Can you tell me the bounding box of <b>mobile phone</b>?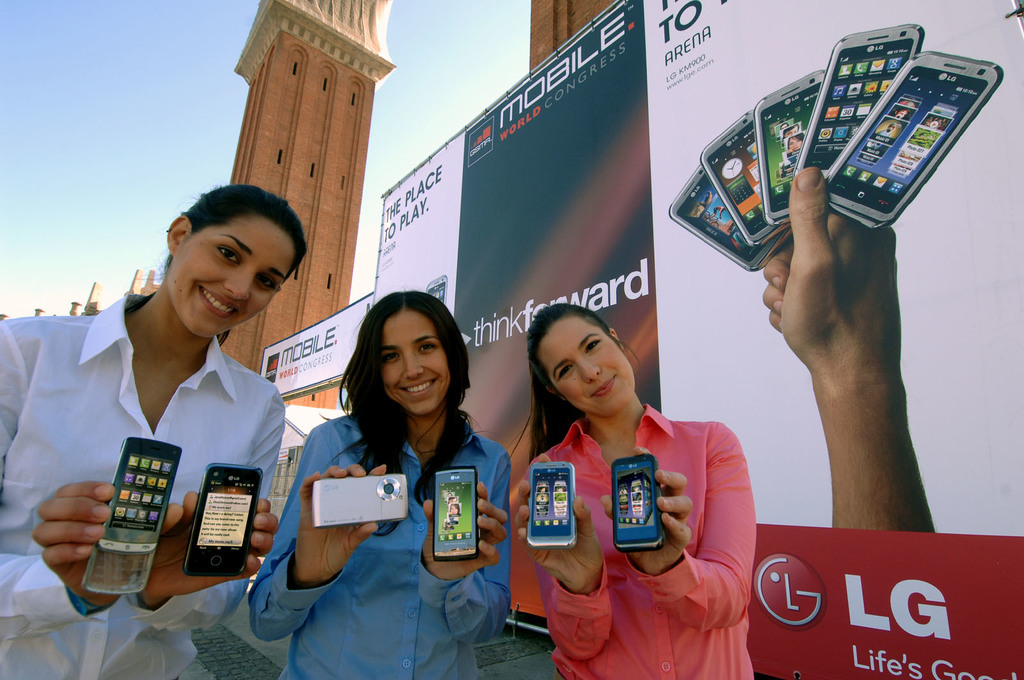
822 49 1004 232.
